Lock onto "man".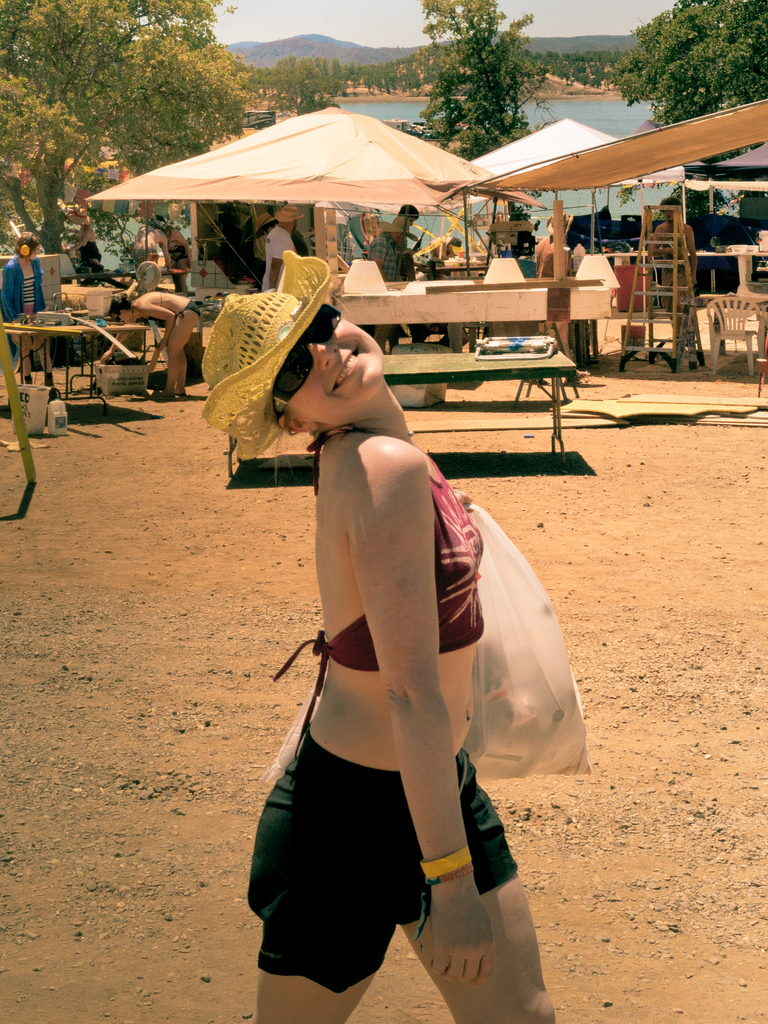
Locked: x1=256, y1=197, x2=292, y2=284.
